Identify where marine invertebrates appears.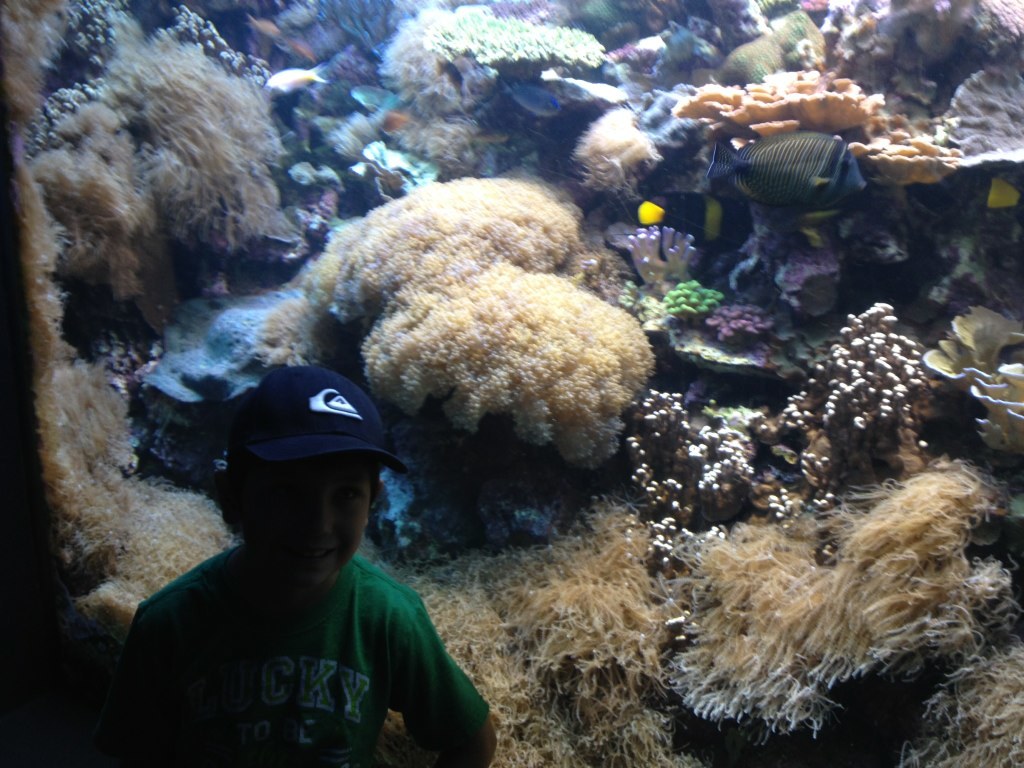
Appears at x1=419, y1=2, x2=617, y2=121.
